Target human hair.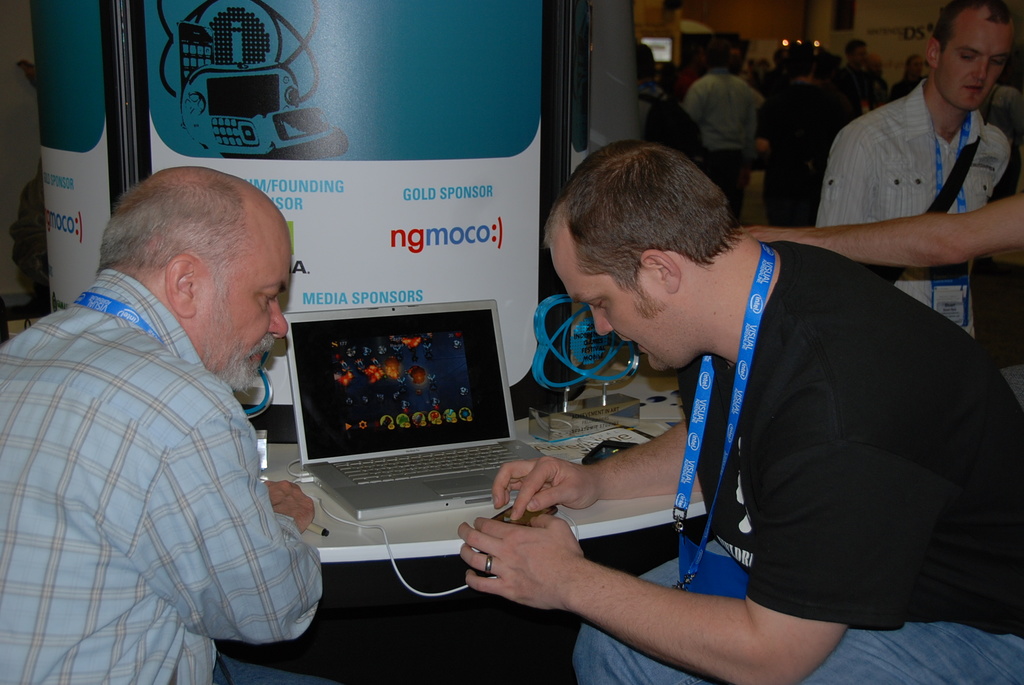
Target region: (92, 174, 253, 291).
